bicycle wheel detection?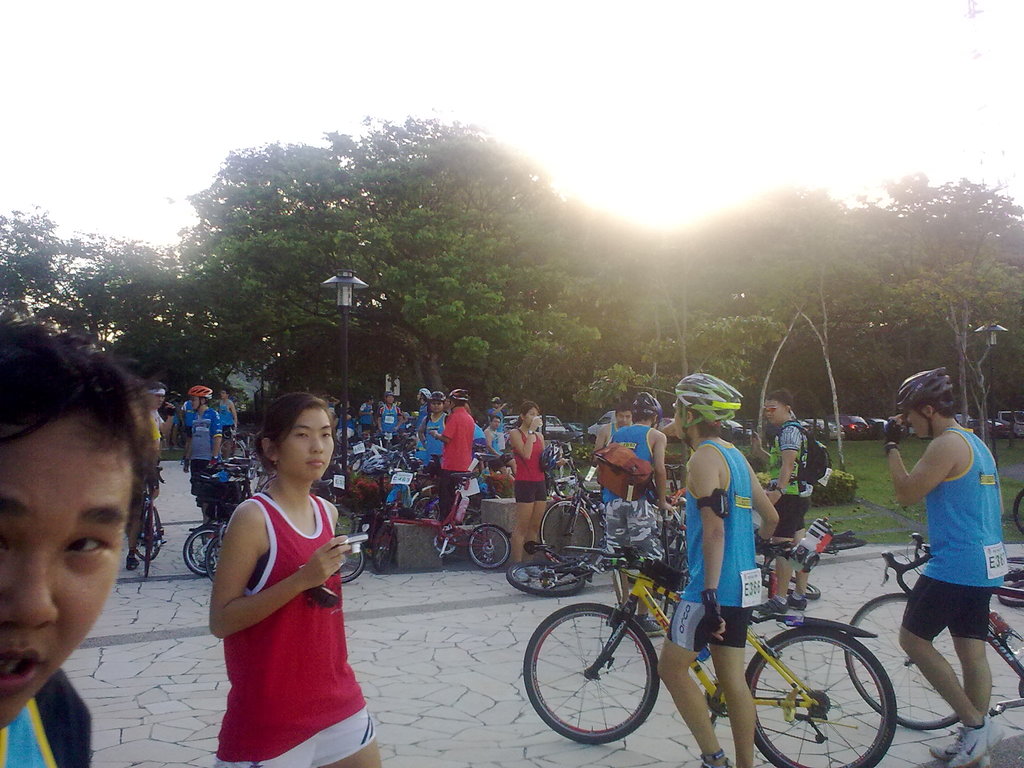
762, 570, 820, 600
